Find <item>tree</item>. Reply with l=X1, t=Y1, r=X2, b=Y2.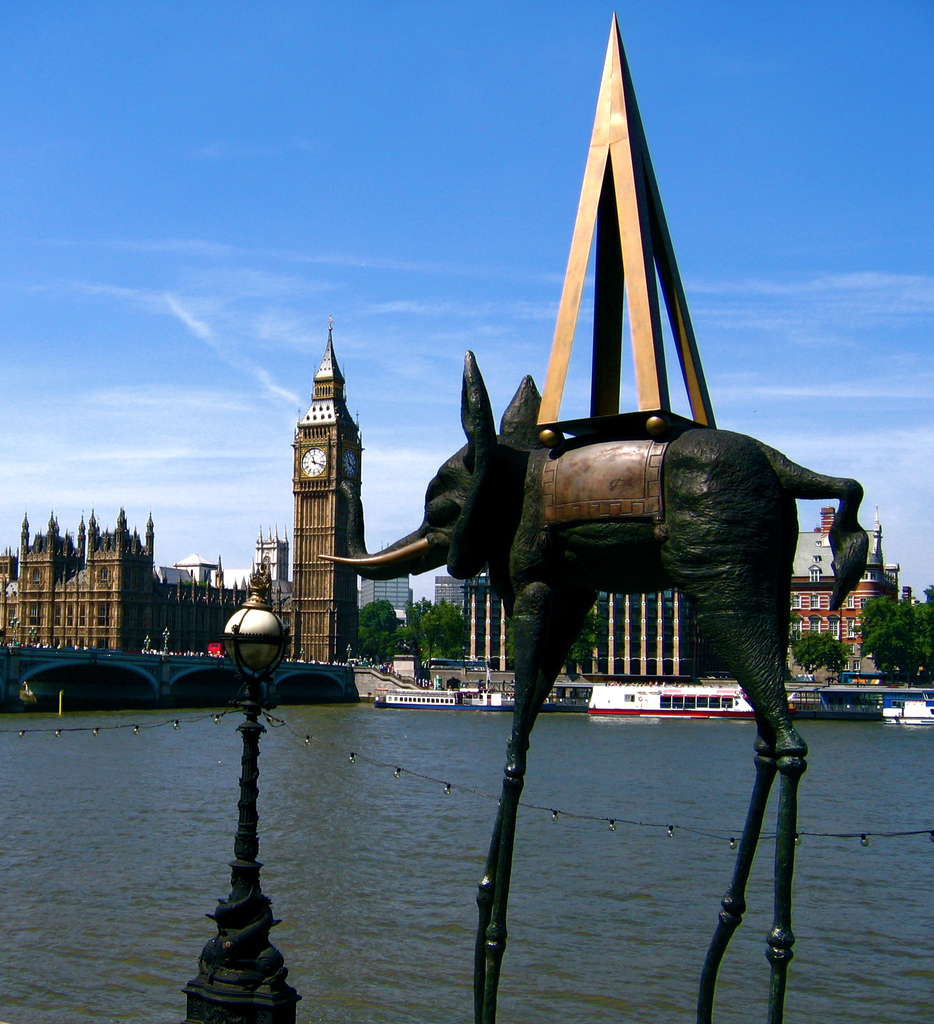
l=561, t=610, r=611, b=676.
